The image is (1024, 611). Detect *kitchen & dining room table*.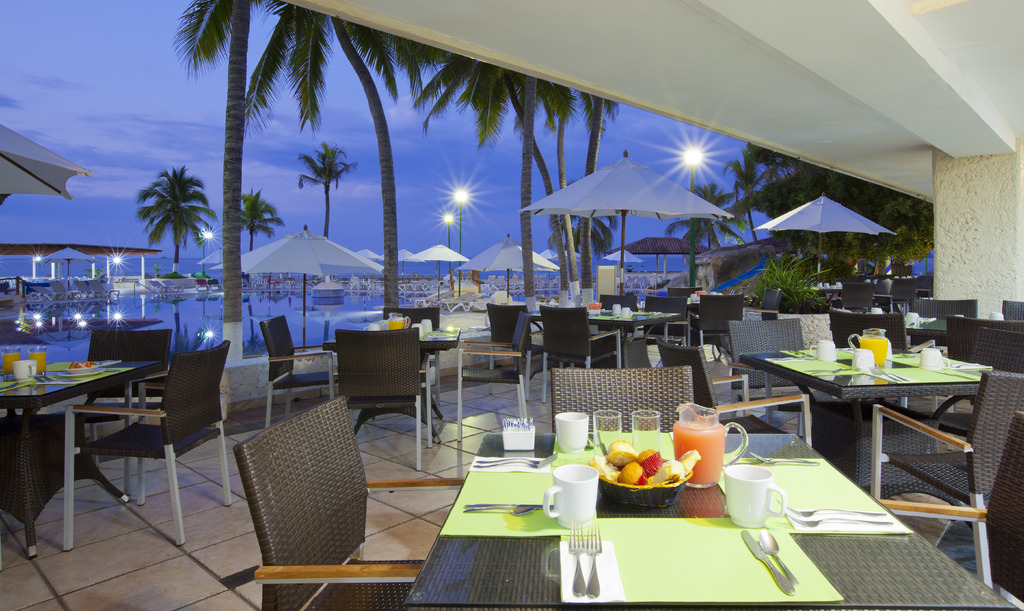
Detection: region(0, 331, 284, 537).
